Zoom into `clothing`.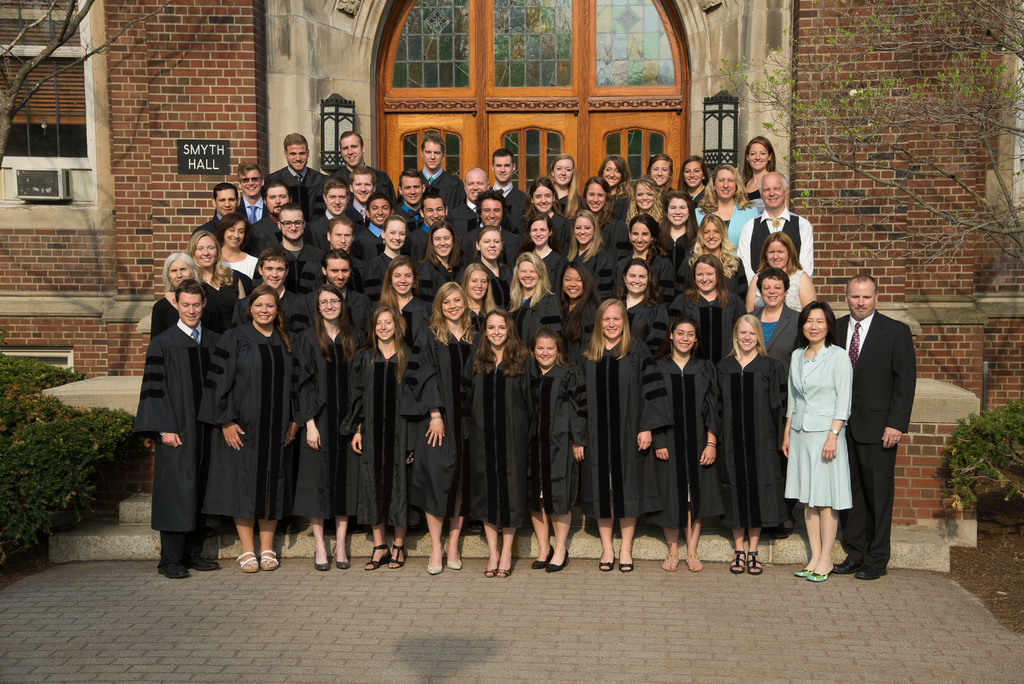
Zoom target: 378,301,434,332.
